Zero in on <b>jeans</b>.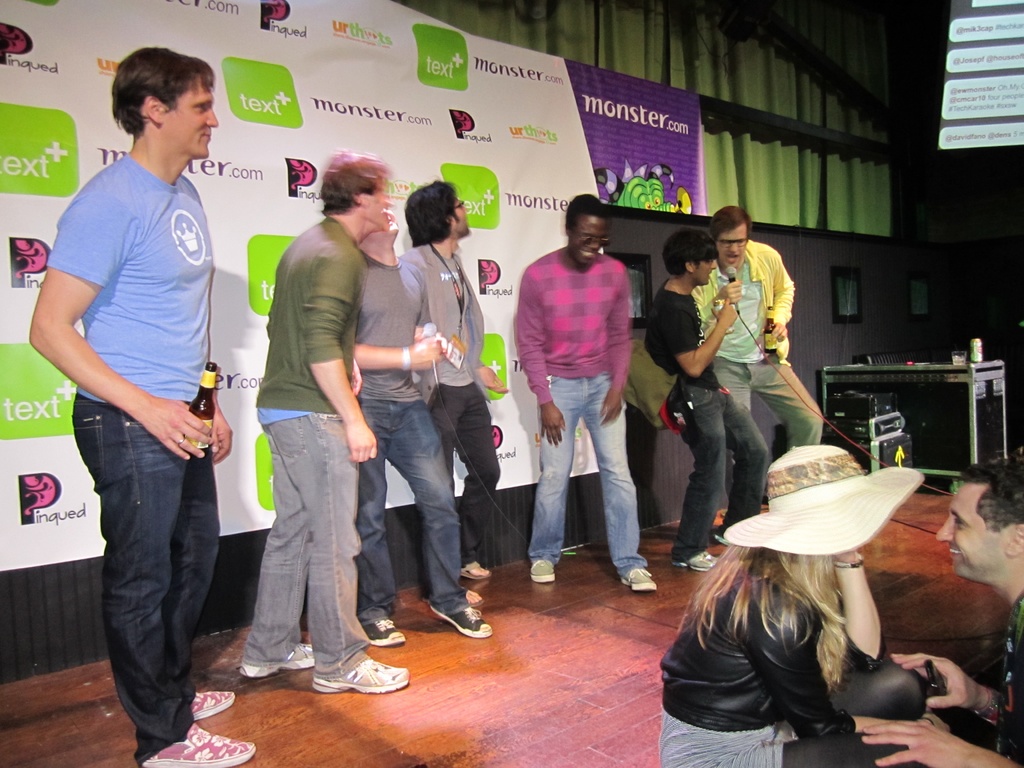
Zeroed in: 77/397/216/750.
